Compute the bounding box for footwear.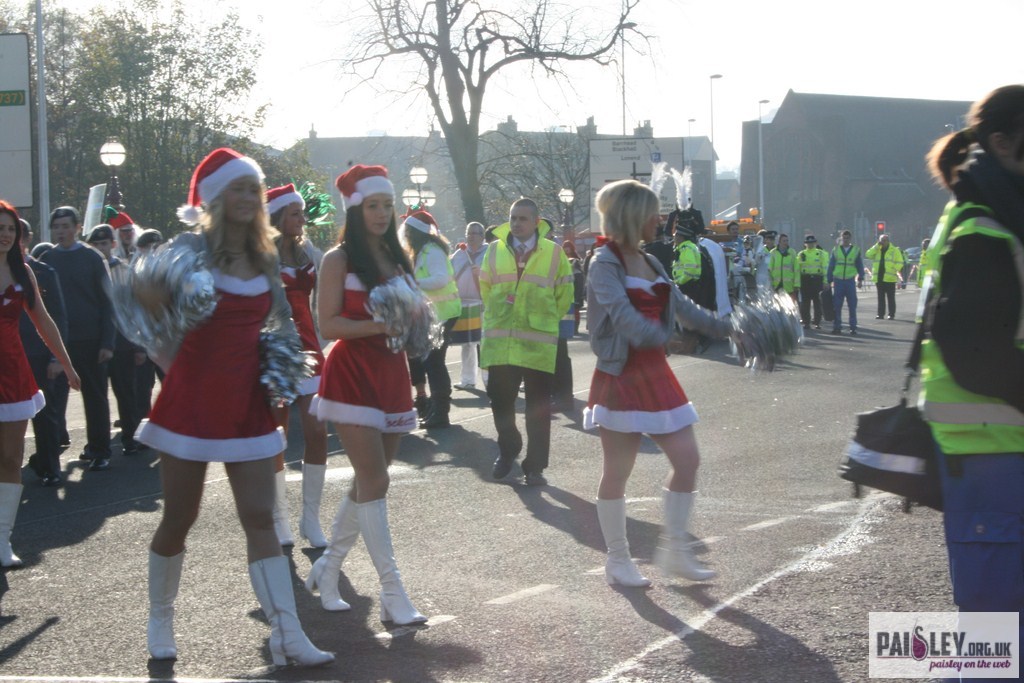
<region>350, 490, 426, 626</region>.
